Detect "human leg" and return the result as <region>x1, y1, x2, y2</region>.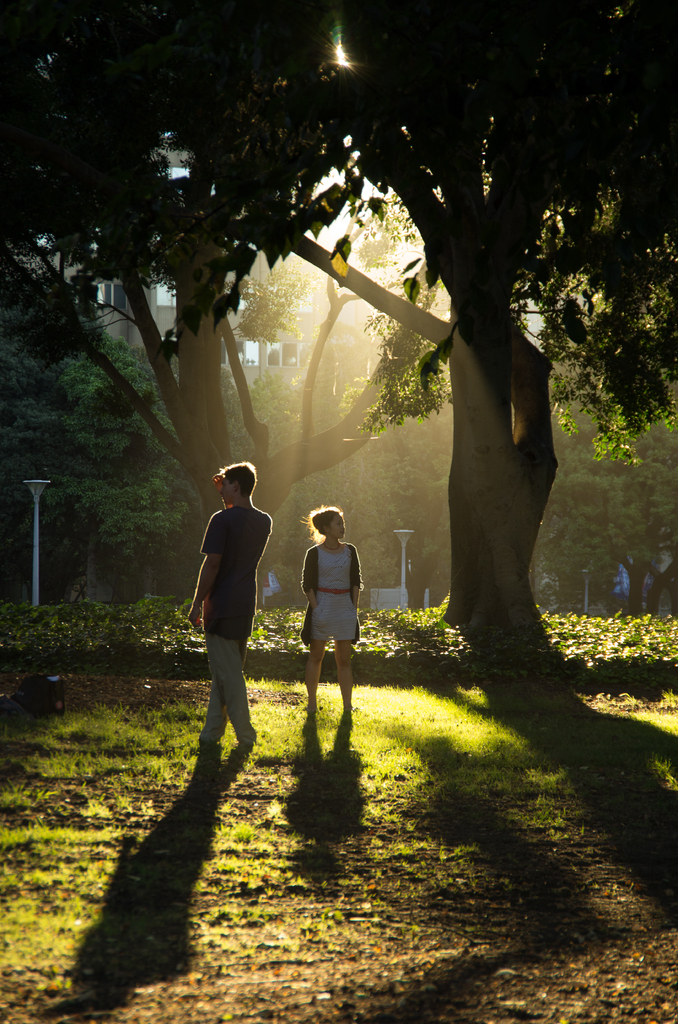
<region>211, 607, 265, 733</region>.
